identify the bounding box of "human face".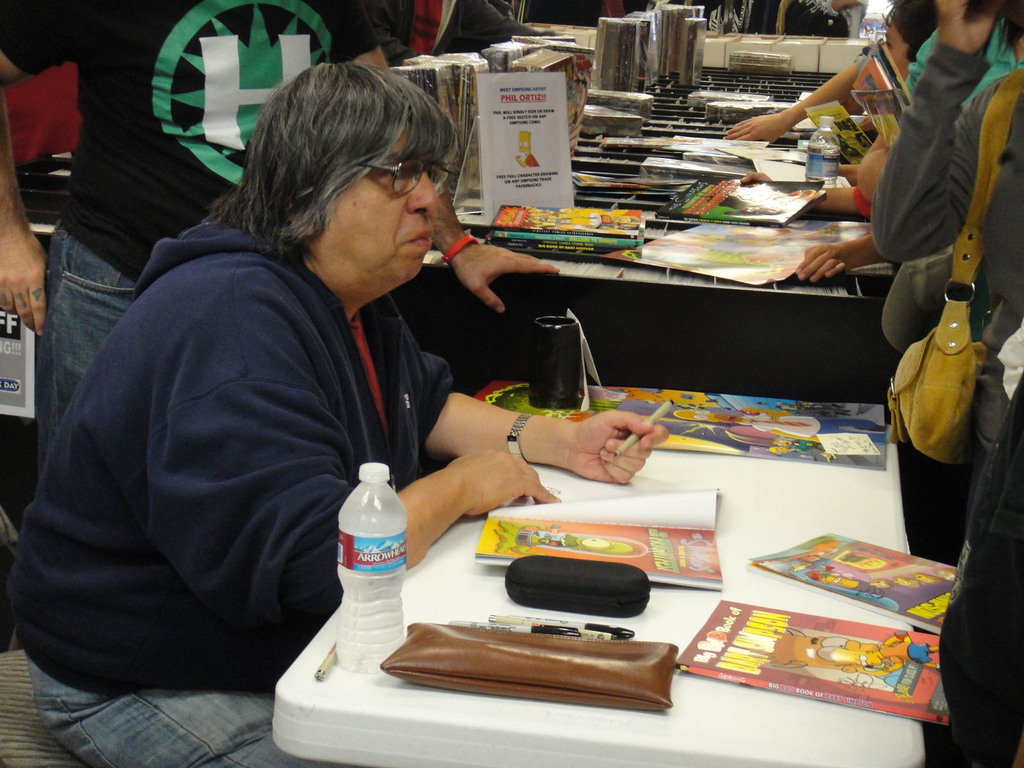
{"x1": 317, "y1": 122, "x2": 436, "y2": 281}.
